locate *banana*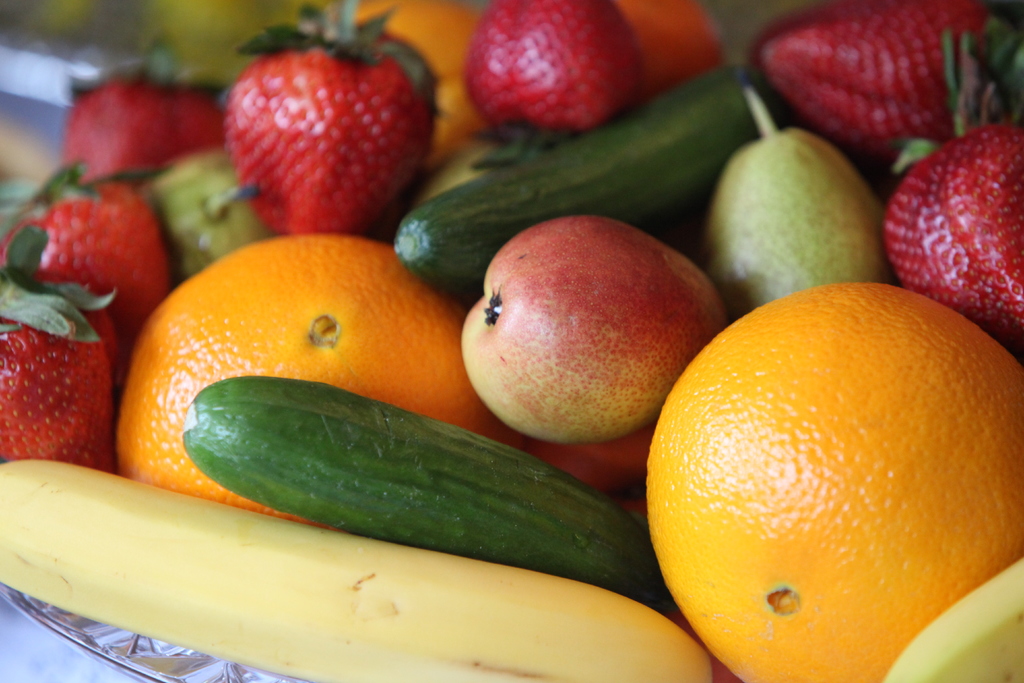
pyautogui.locateOnScreen(890, 556, 1023, 682)
